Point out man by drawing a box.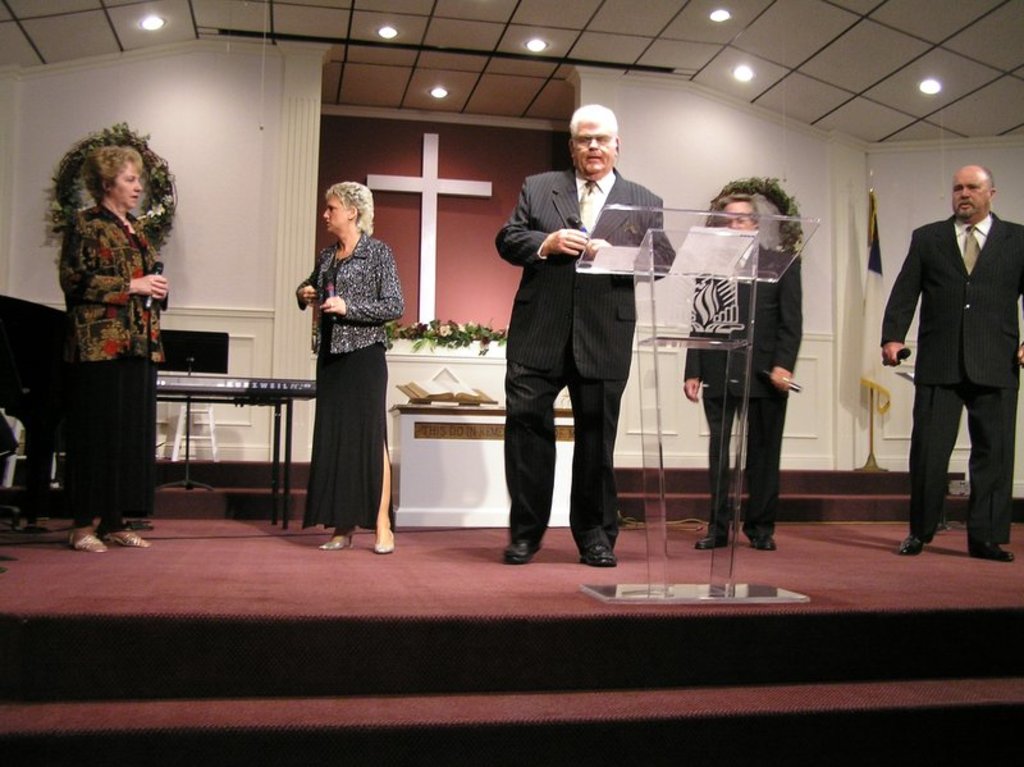
876,164,1023,556.
